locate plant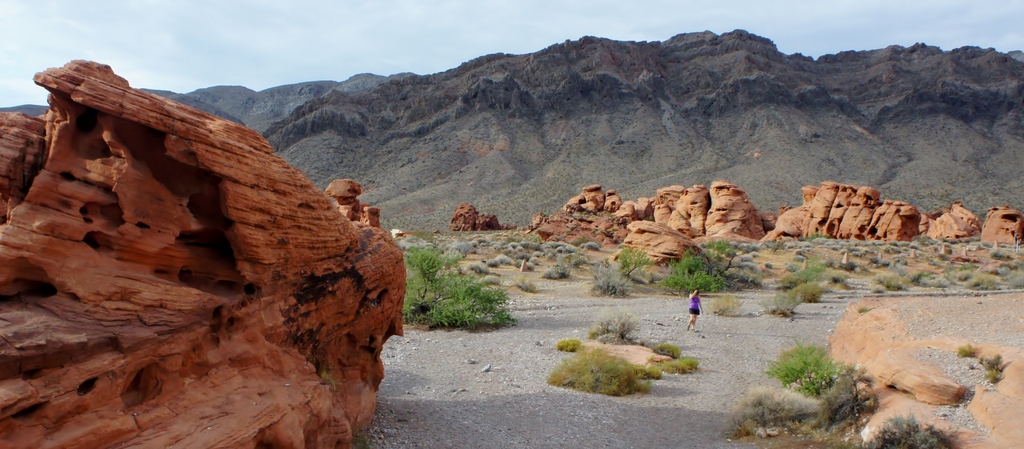
l=653, t=354, r=699, b=372
